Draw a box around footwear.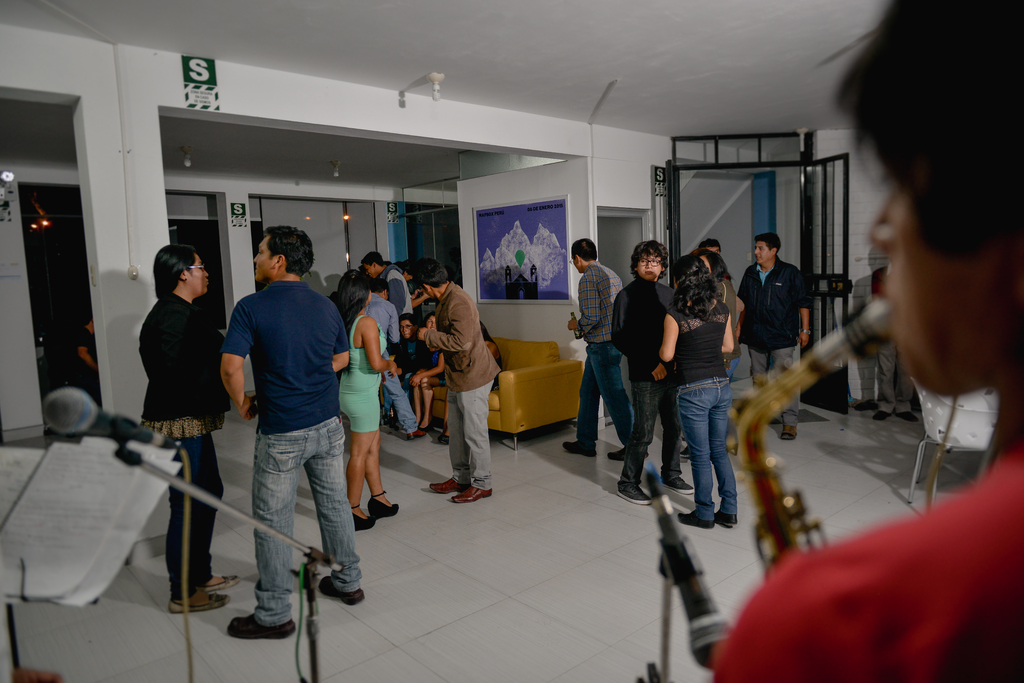
rect(609, 440, 648, 460).
